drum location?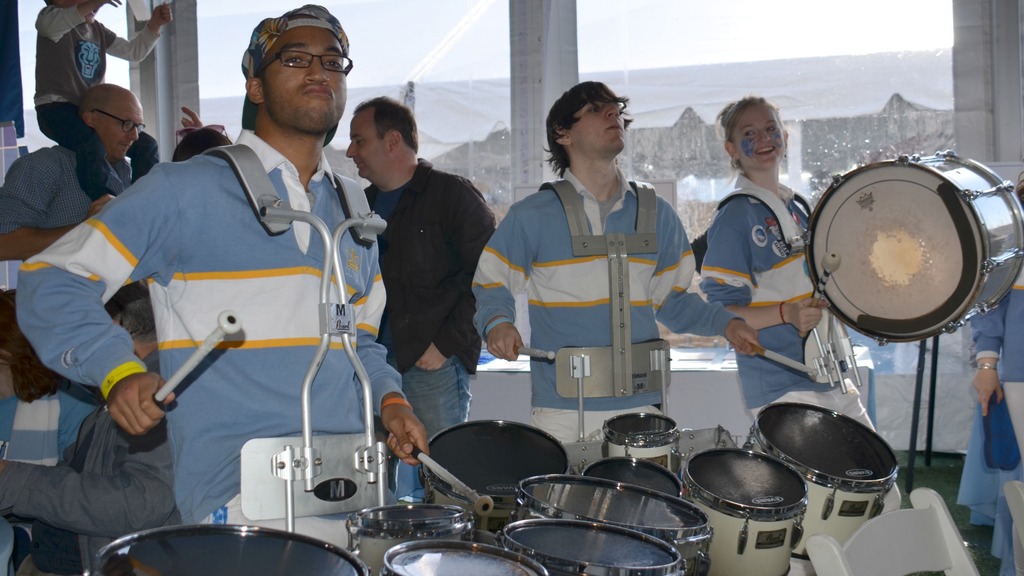
513/477/716/575
